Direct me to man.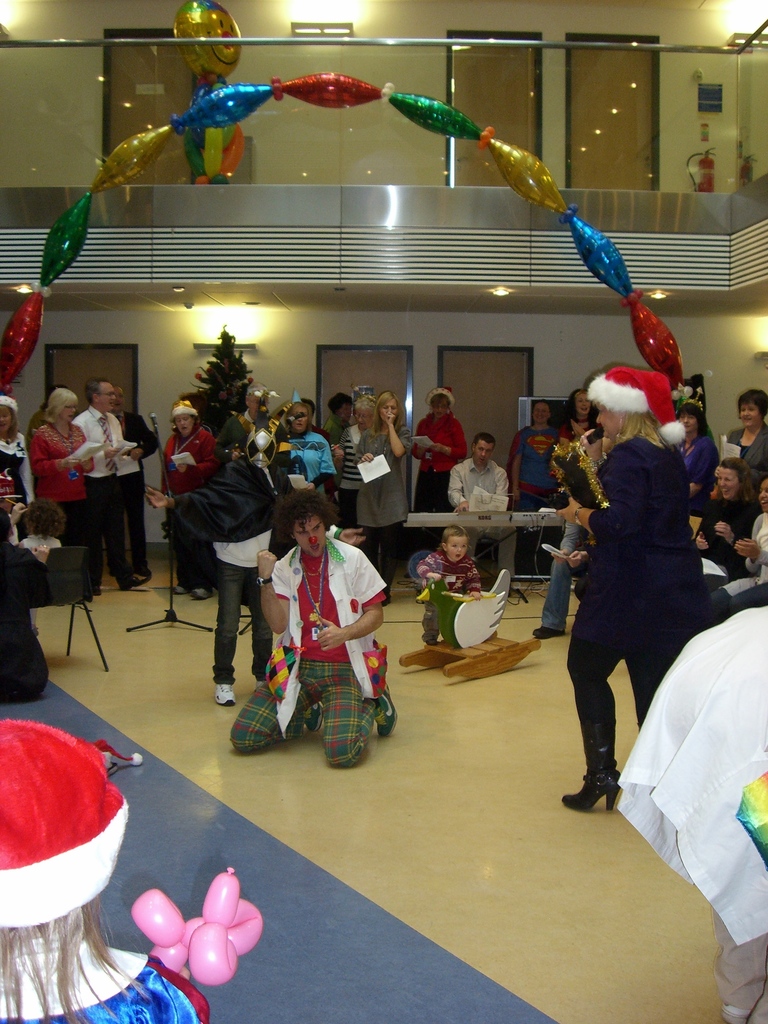
Direction: <bbox>143, 422, 367, 707</bbox>.
